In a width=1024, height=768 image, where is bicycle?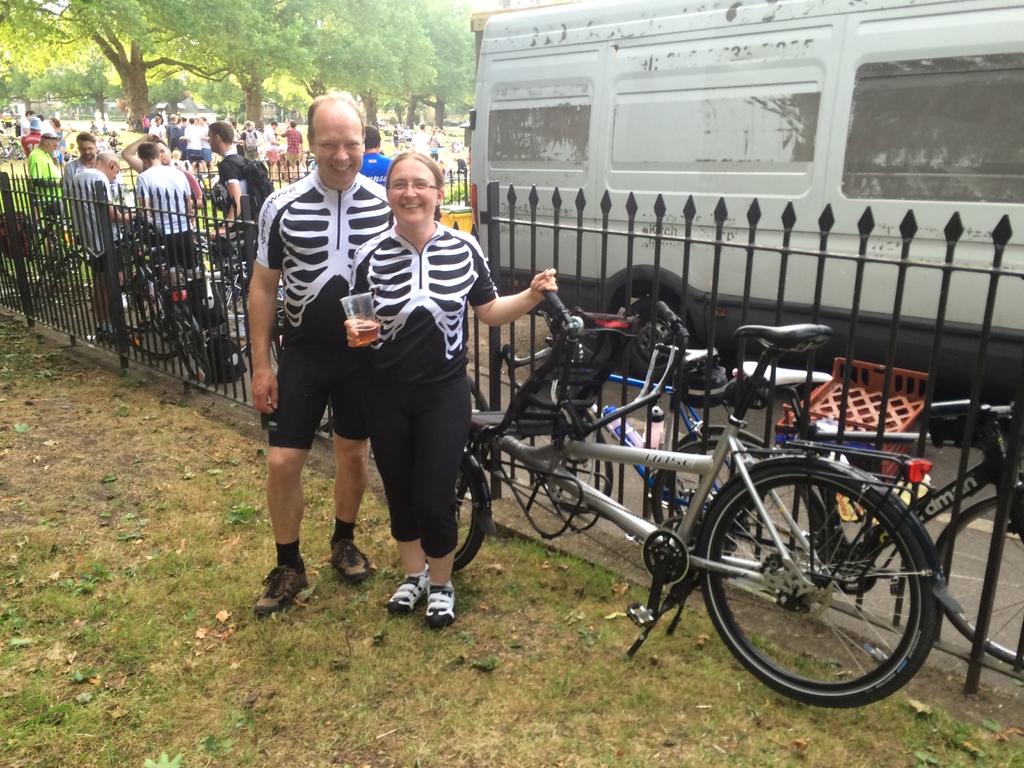
<region>629, 317, 1023, 659</region>.
